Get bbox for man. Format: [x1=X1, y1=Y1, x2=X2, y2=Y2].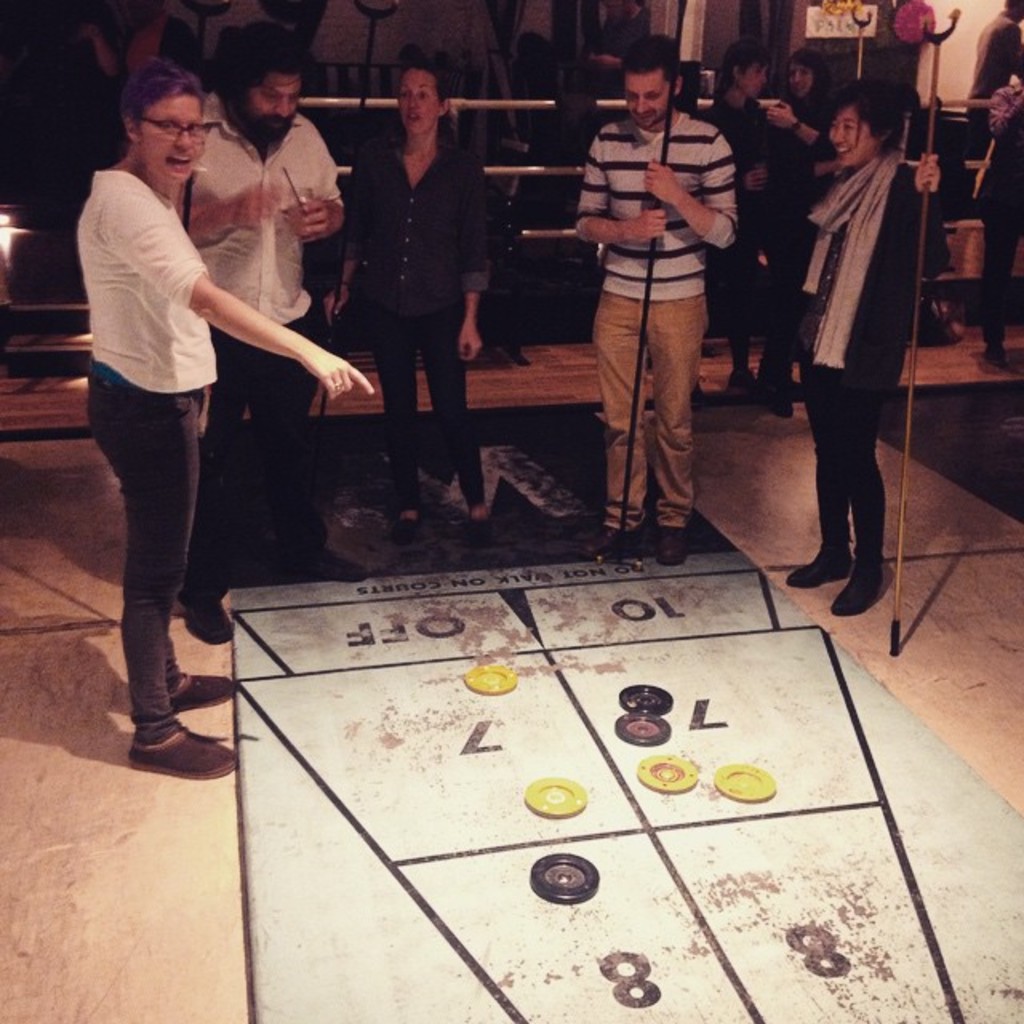
[x1=565, y1=50, x2=762, y2=579].
